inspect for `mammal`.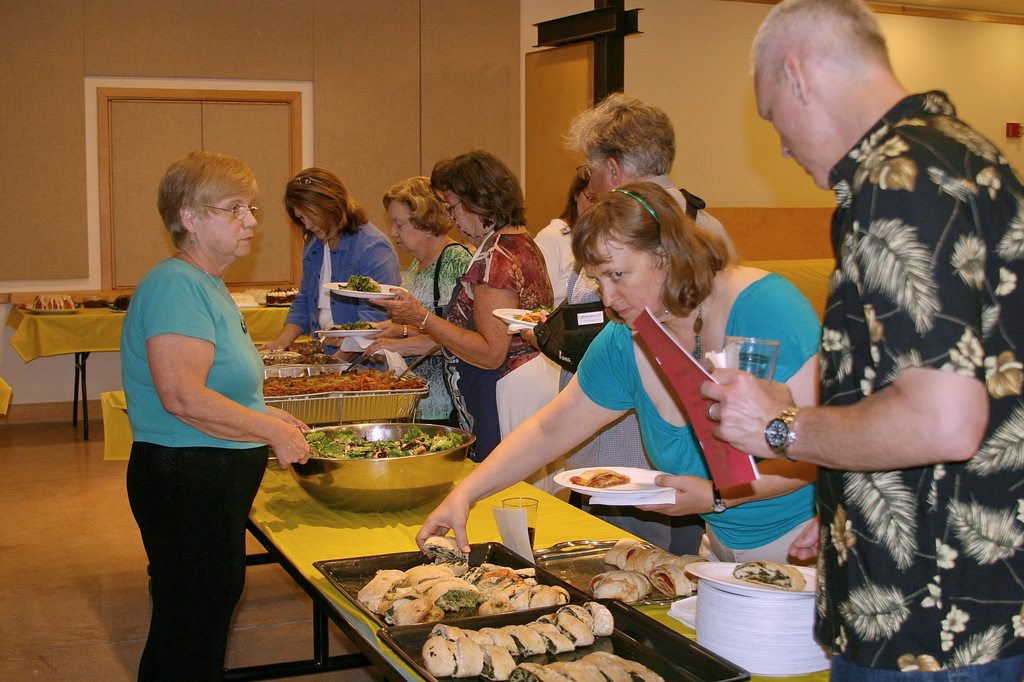
Inspection: bbox=(540, 169, 605, 310).
